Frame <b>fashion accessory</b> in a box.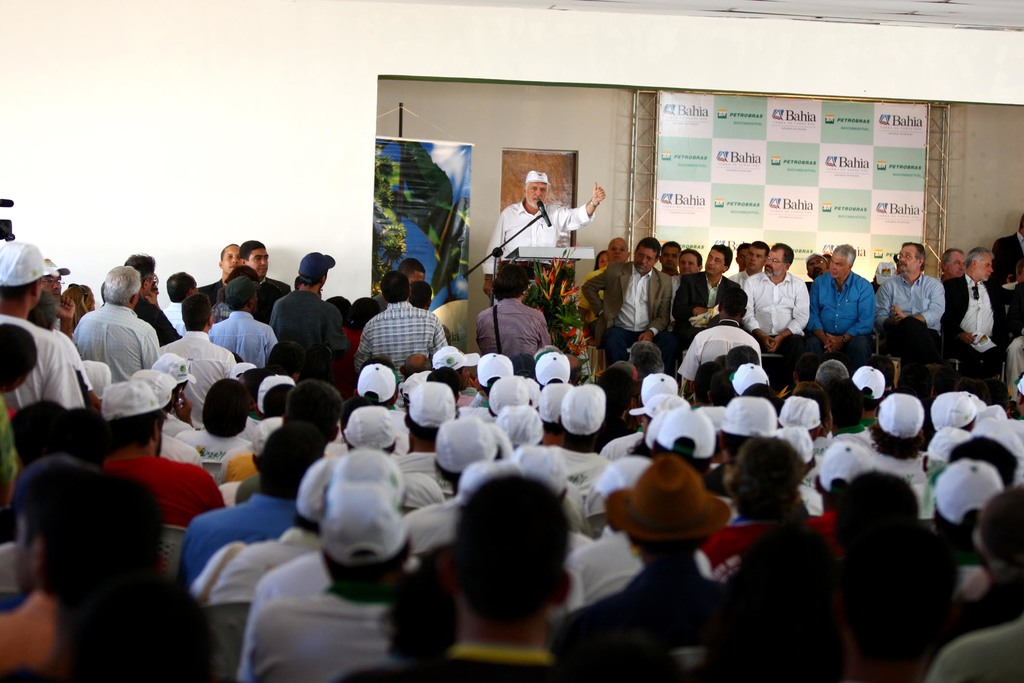
locate(97, 380, 165, 421).
